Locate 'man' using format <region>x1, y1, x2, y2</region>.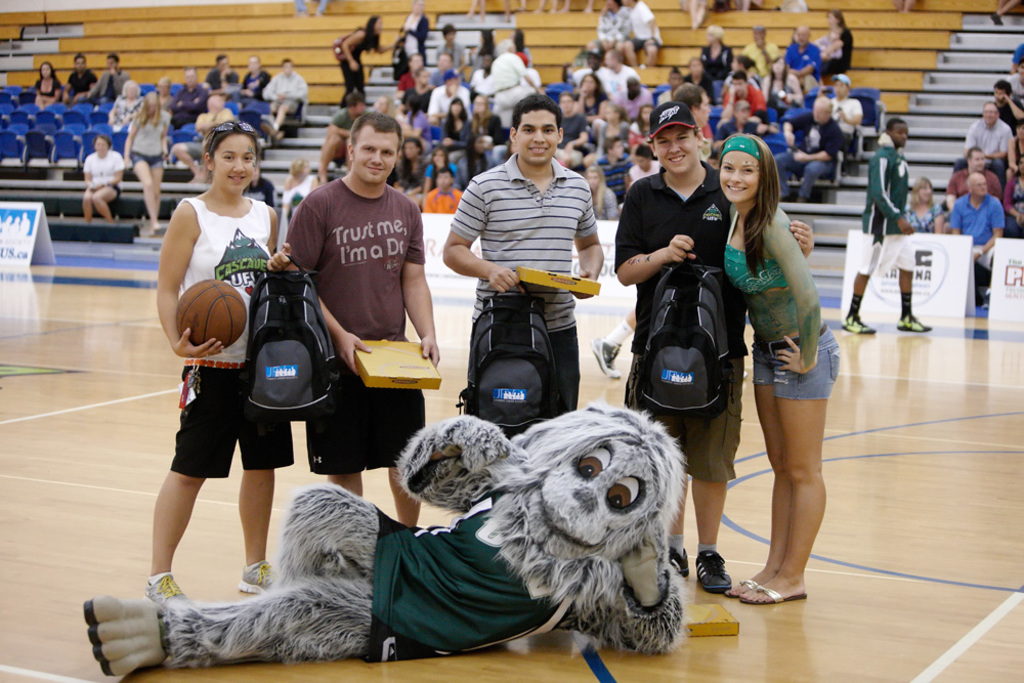
<region>260, 54, 308, 142</region>.
